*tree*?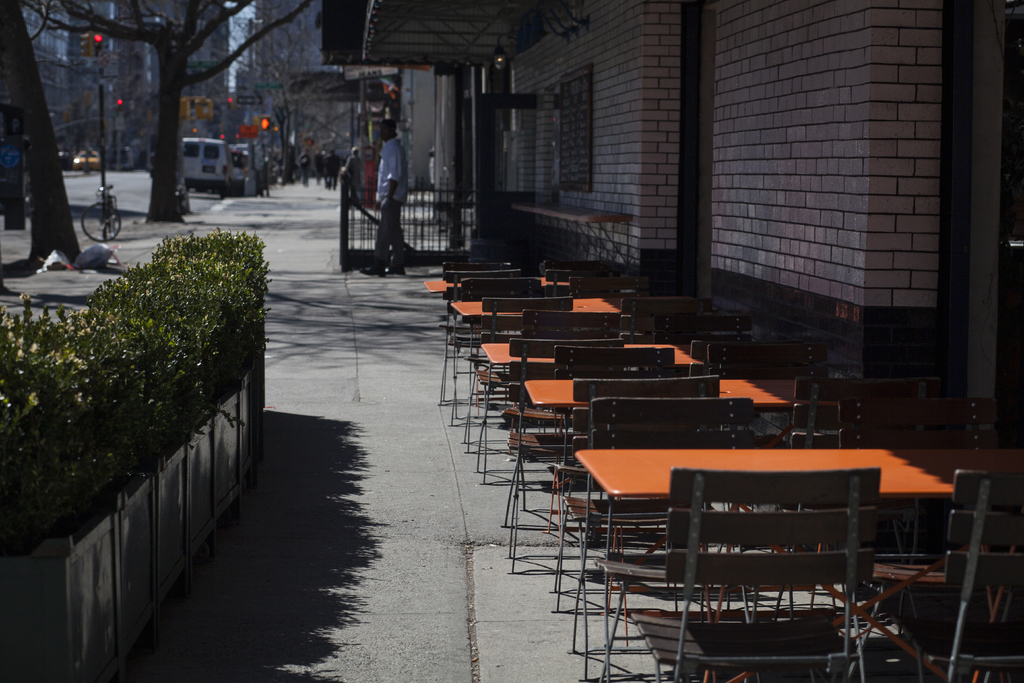
[x1=0, y1=0, x2=81, y2=273]
